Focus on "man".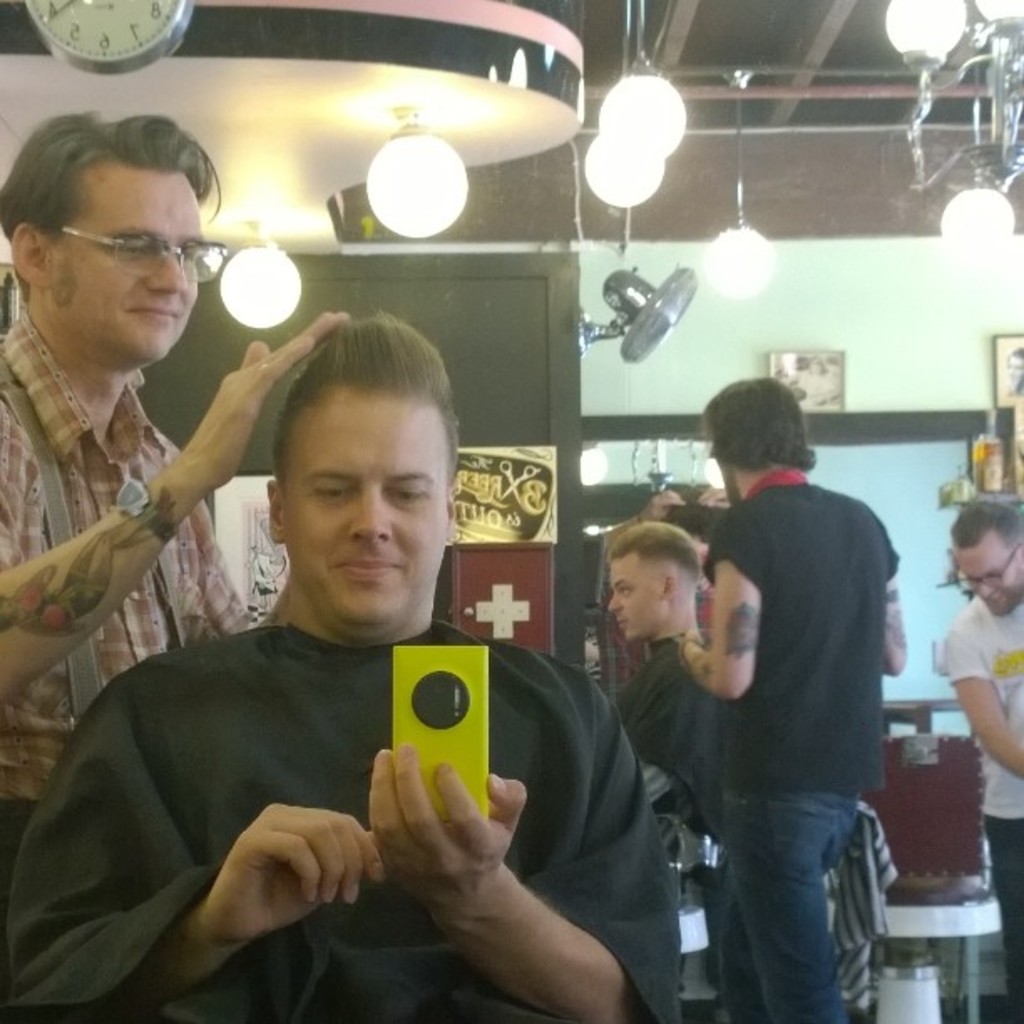
Focused at x1=639 y1=360 x2=927 y2=1023.
